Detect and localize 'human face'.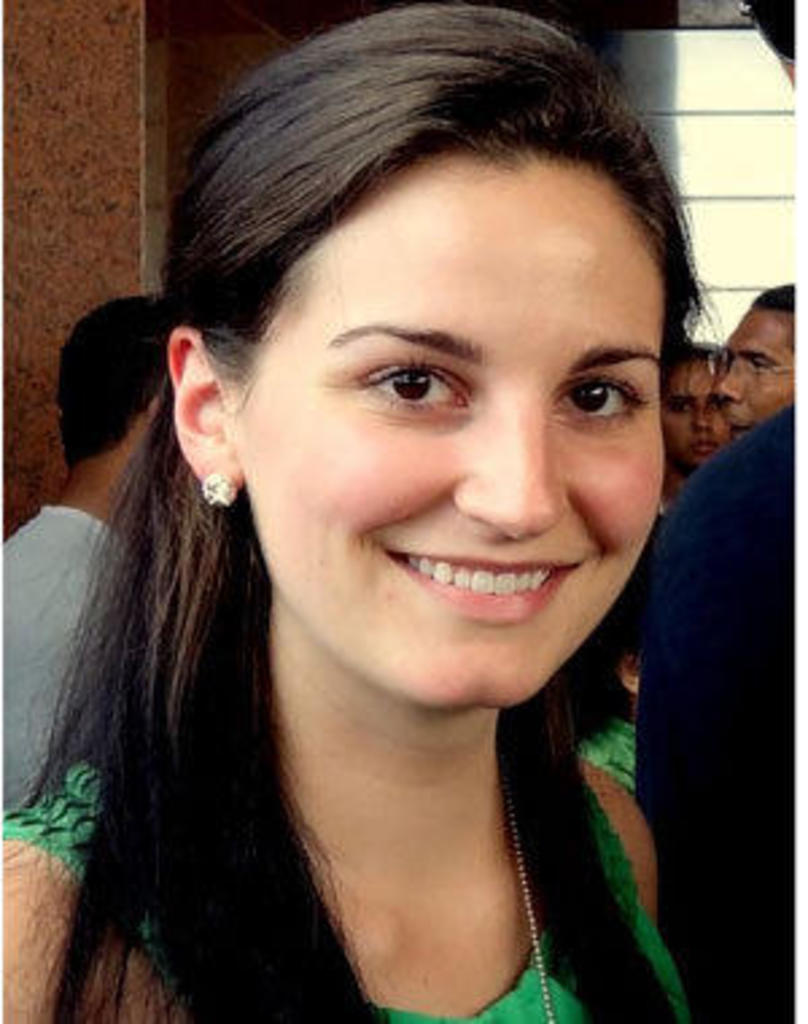
Localized at {"x1": 234, "y1": 151, "x2": 665, "y2": 711}.
